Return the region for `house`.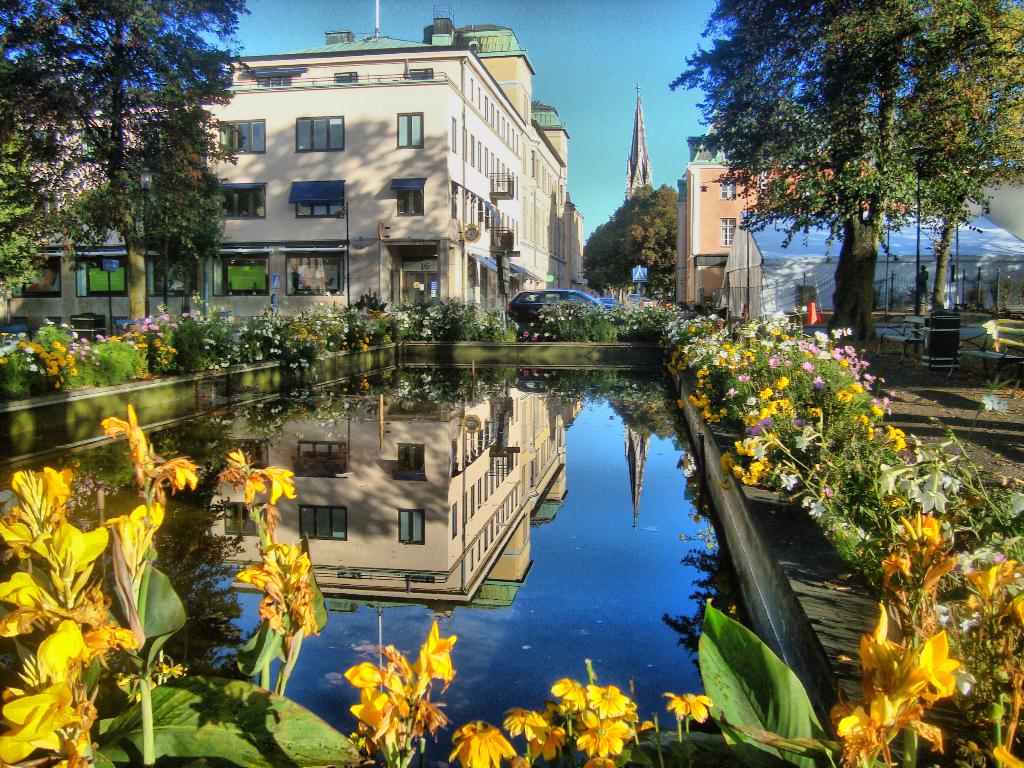
x1=212, y1=379, x2=588, y2=616.
